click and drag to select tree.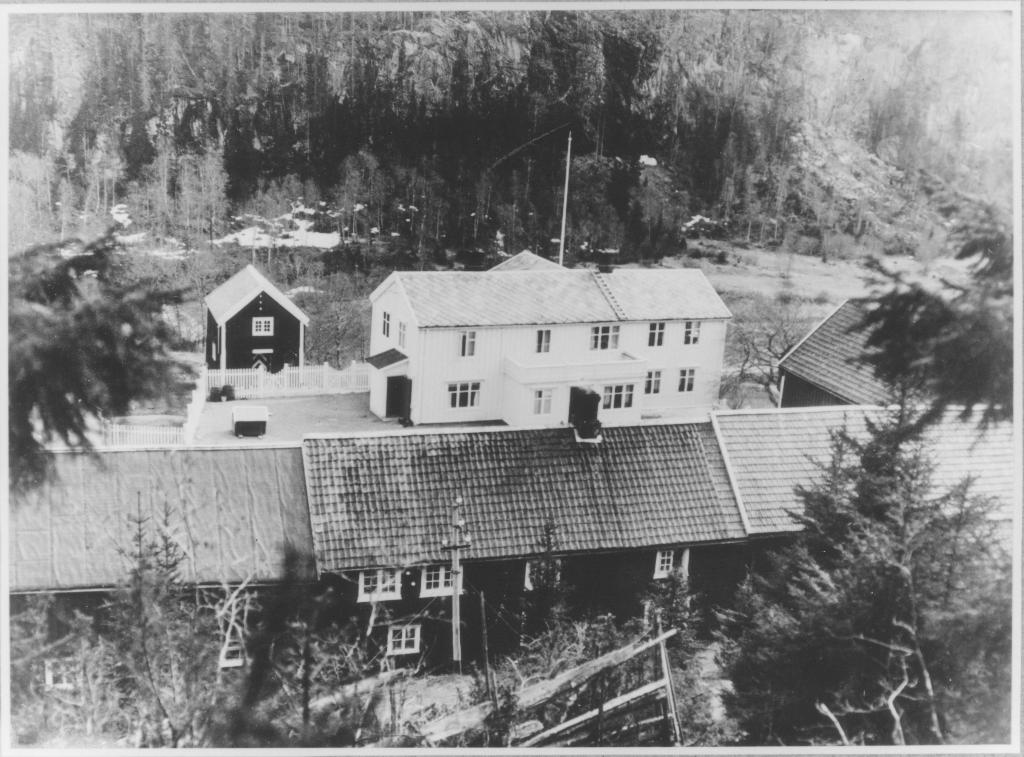
Selection: [1,218,211,518].
